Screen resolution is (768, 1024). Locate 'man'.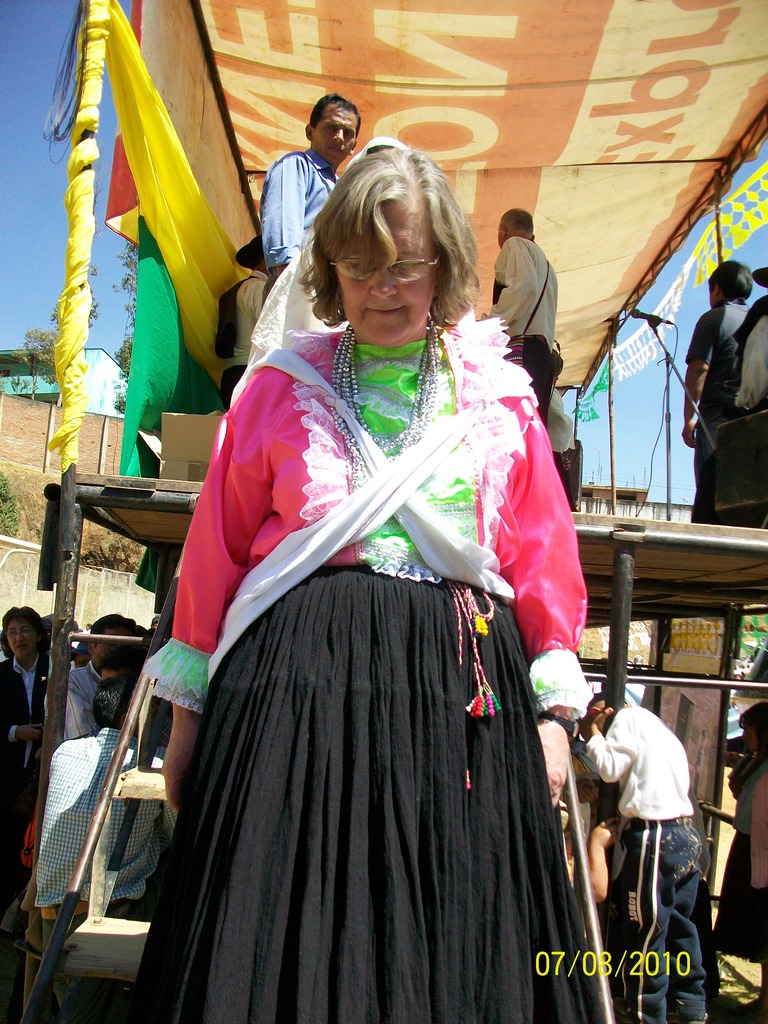
bbox=[677, 258, 751, 529].
